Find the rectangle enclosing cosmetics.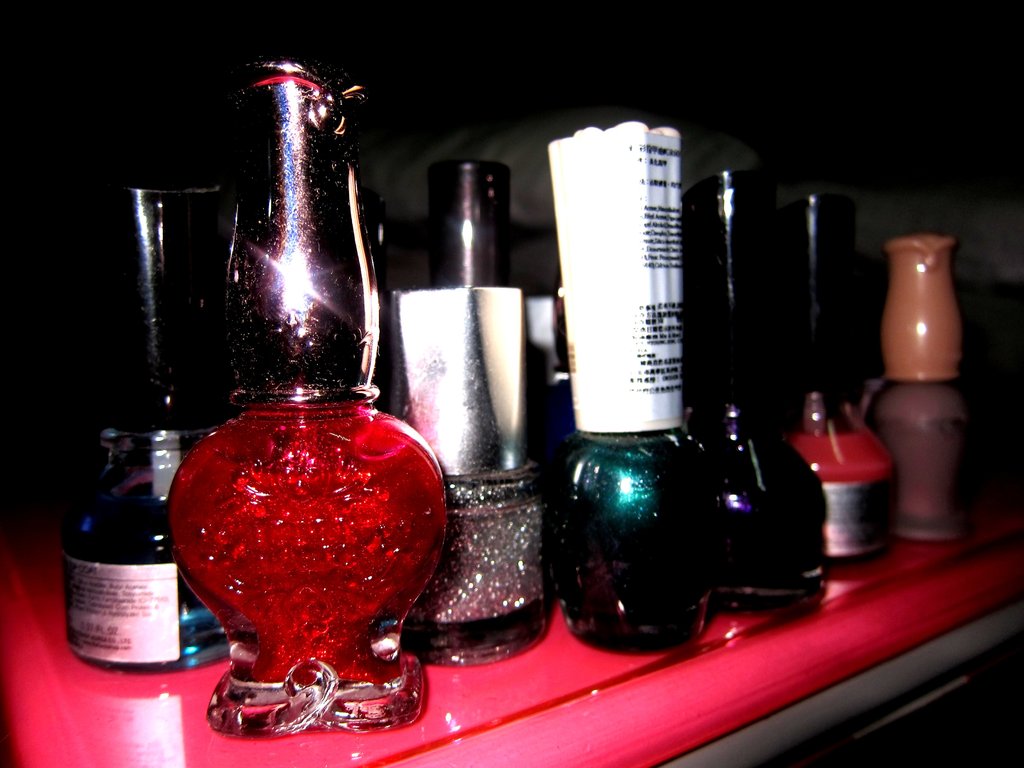
<bbox>552, 127, 720, 652</bbox>.
